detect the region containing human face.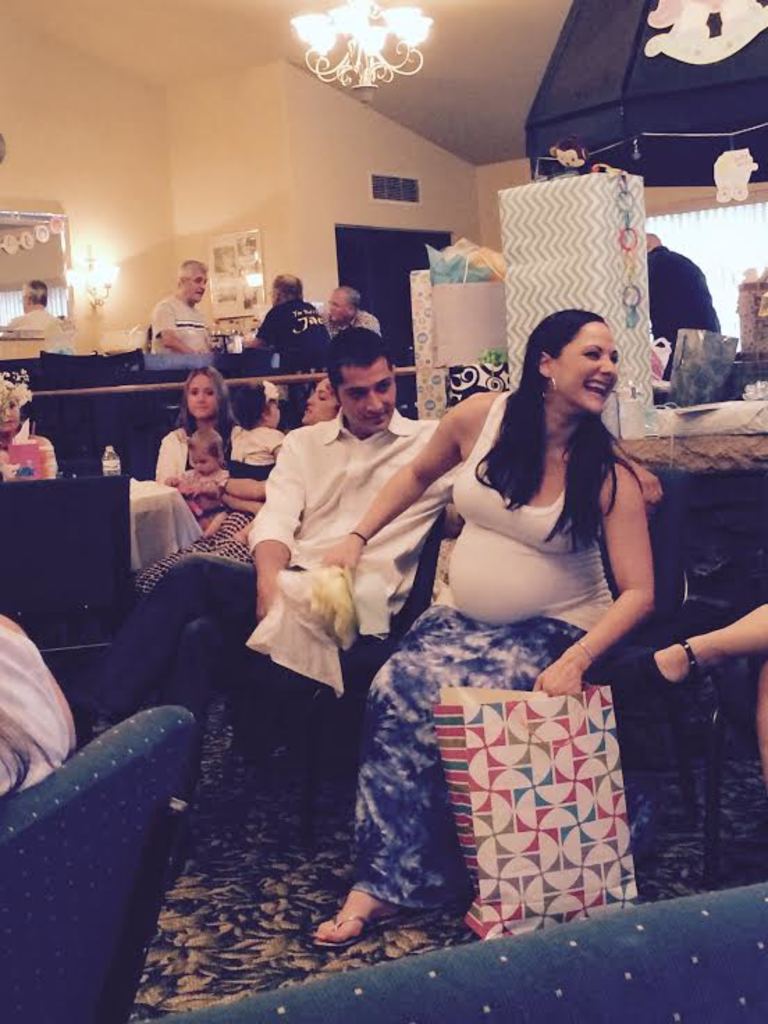
345 353 395 419.
